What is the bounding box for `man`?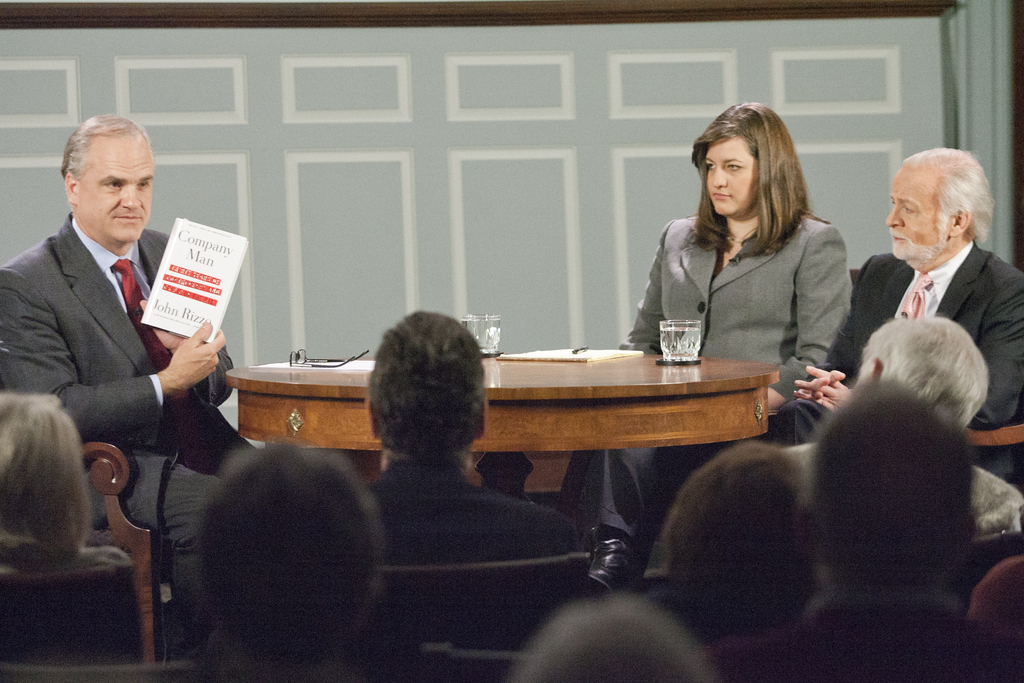
BBox(777, 143, 1023, 489).
